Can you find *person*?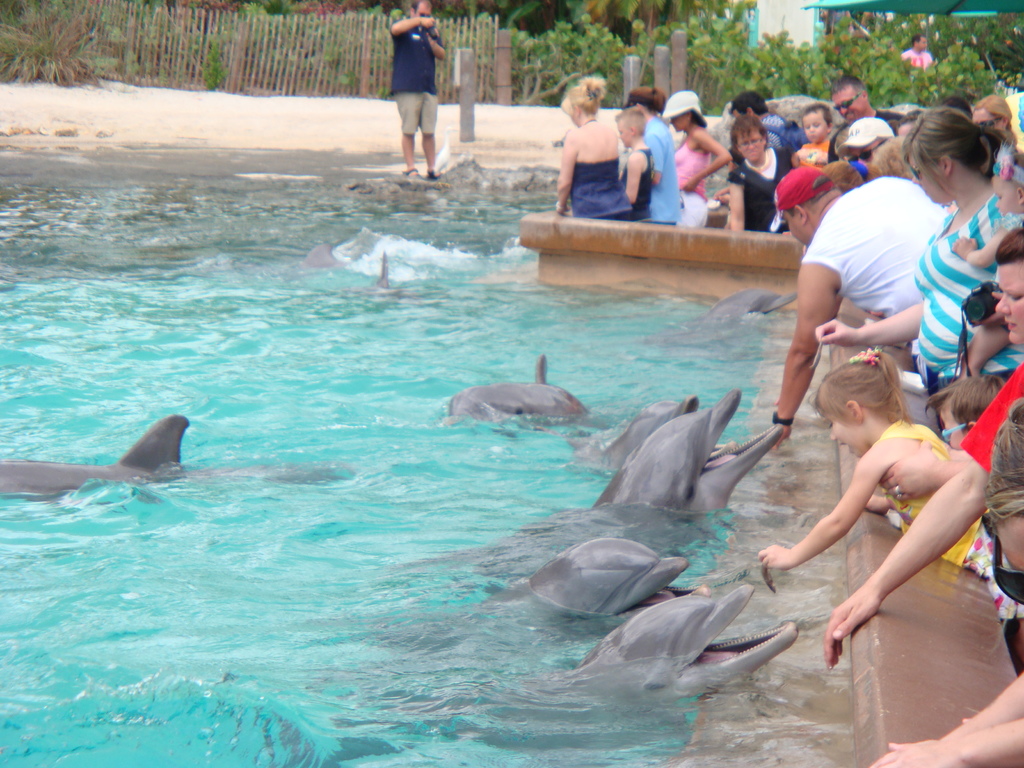
Yes, bounding box: select_region(825, 225, 1023, 669).
